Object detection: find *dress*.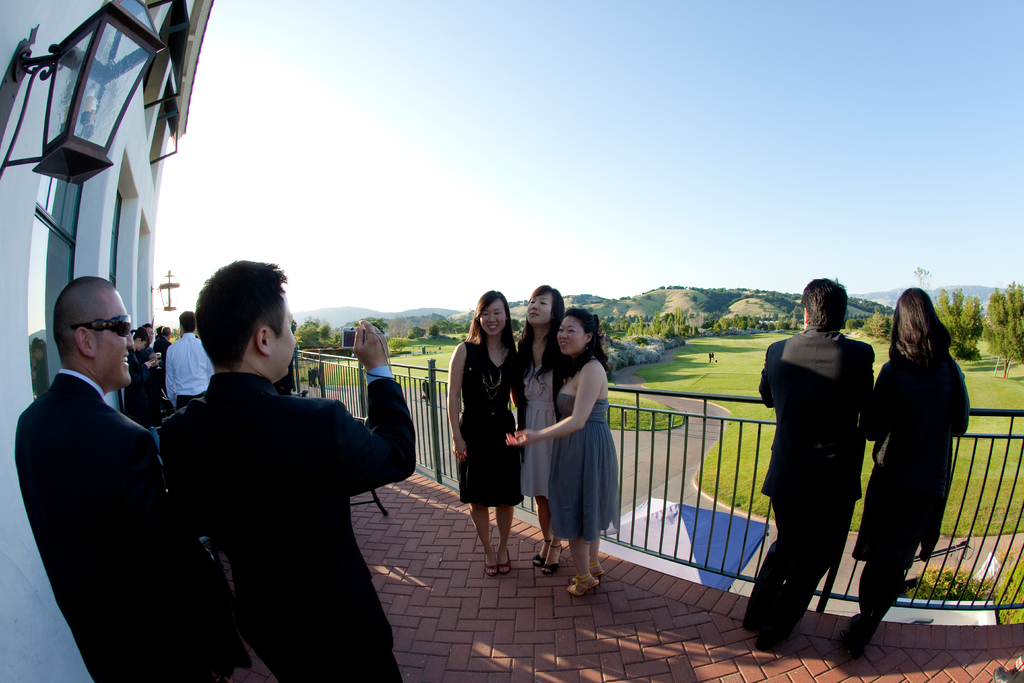
box(548, 395, 618, 544).
